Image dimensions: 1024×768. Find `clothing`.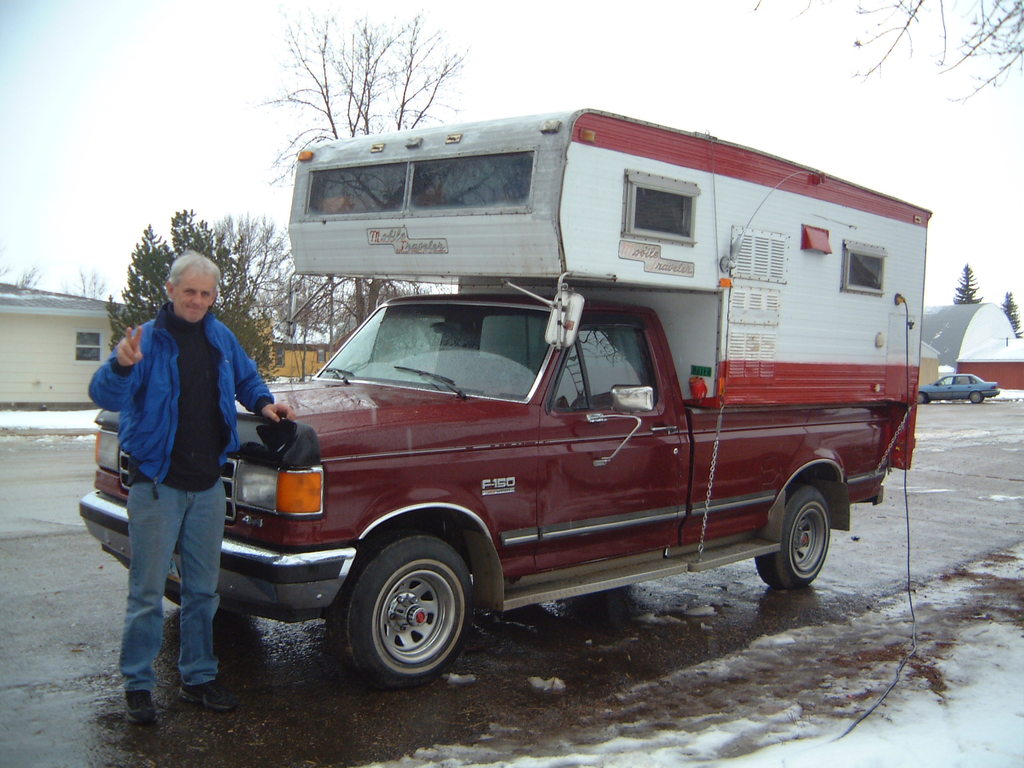
locate(95, 229, 260, 671).
